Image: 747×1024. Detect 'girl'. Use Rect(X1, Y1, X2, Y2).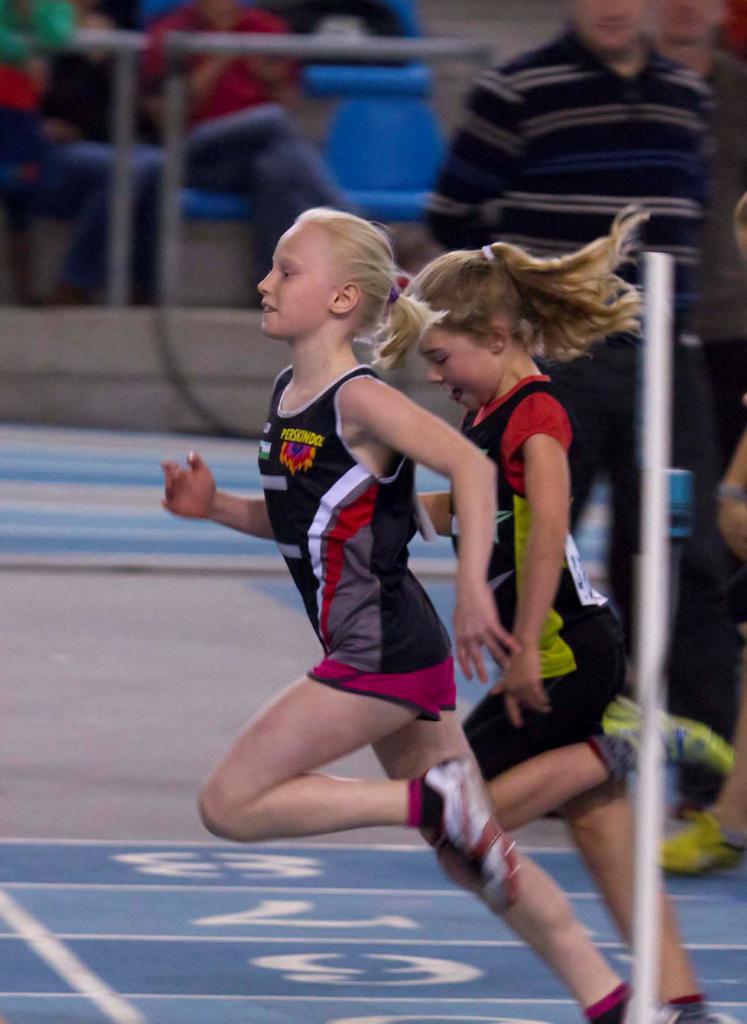
Rect(161, 208, 686, 1023).
